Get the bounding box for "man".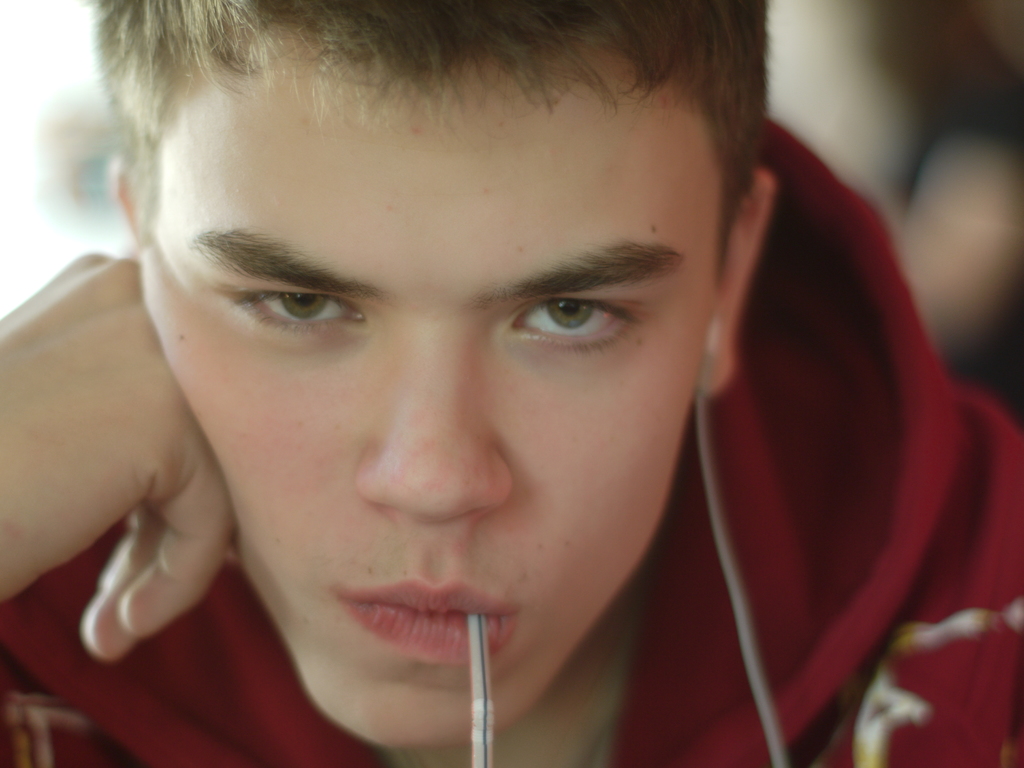
BBox(0, 0, 1023, 767).
